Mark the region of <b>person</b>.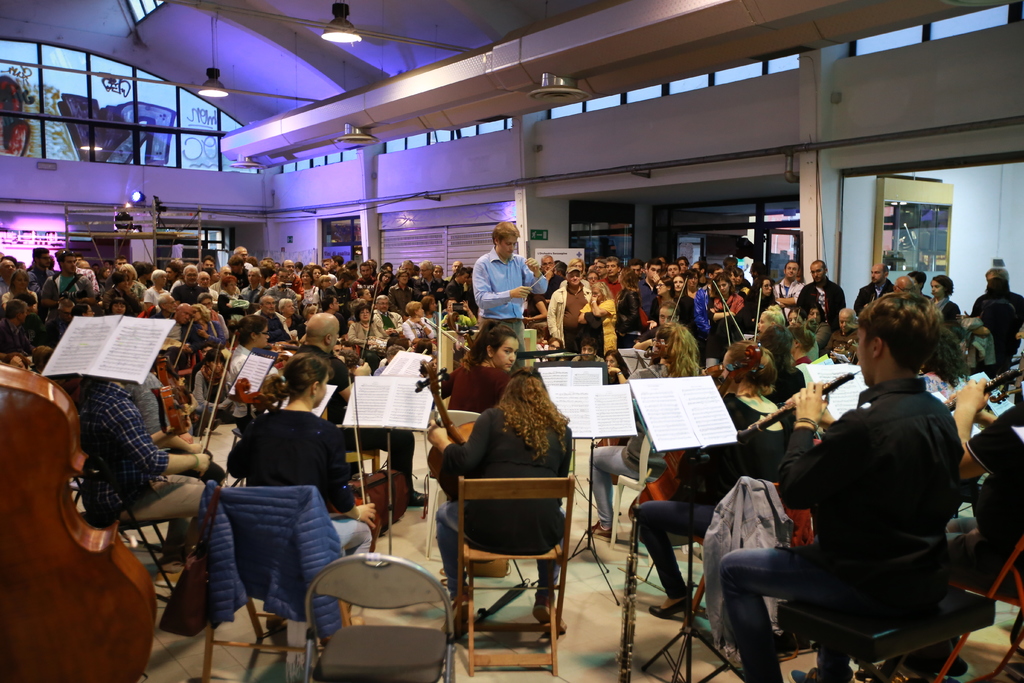
Region: rect(288, 313, 429, 513).
